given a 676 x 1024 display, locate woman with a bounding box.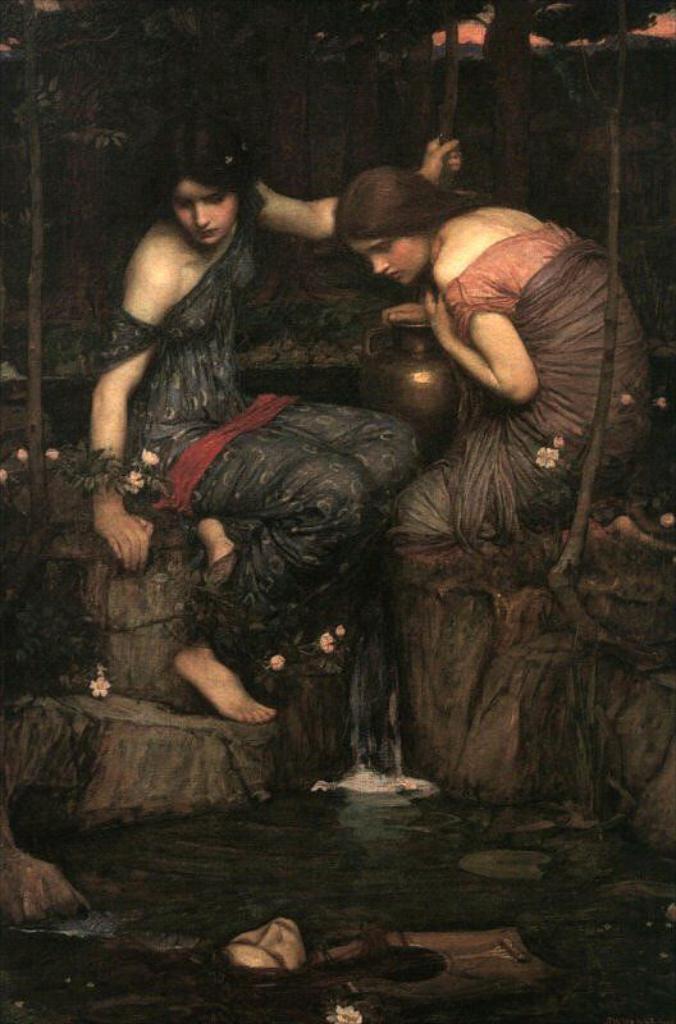
Located: 83:905:570:998.
